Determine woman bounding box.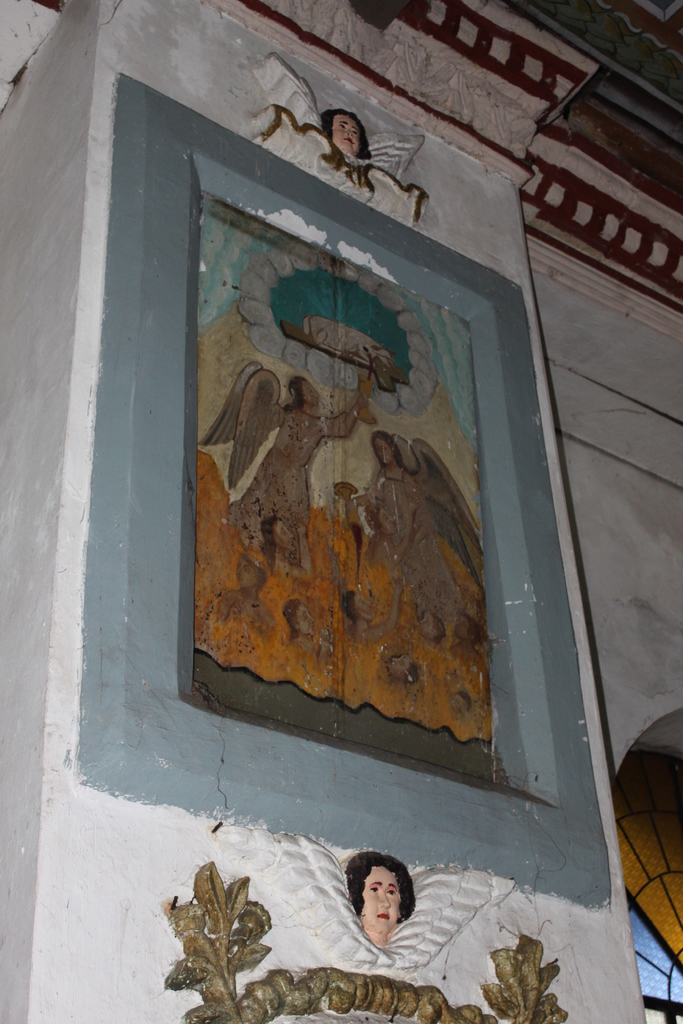
Determined: (left=346, top=851, right=416, bottom=942).
